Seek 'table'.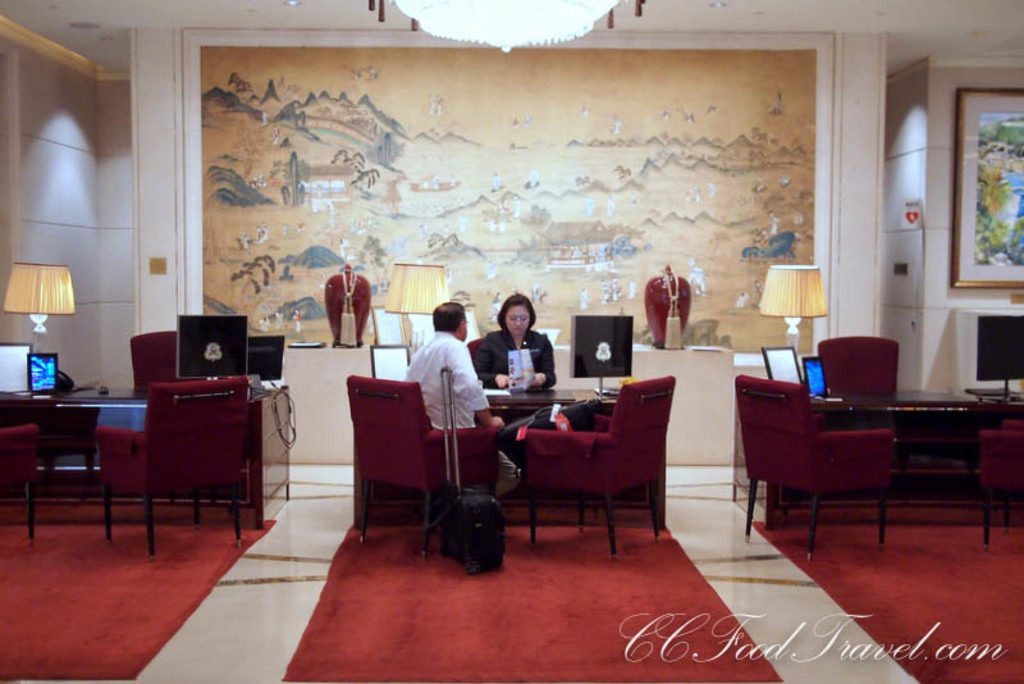
detection(817, 383, 1001, 557).
